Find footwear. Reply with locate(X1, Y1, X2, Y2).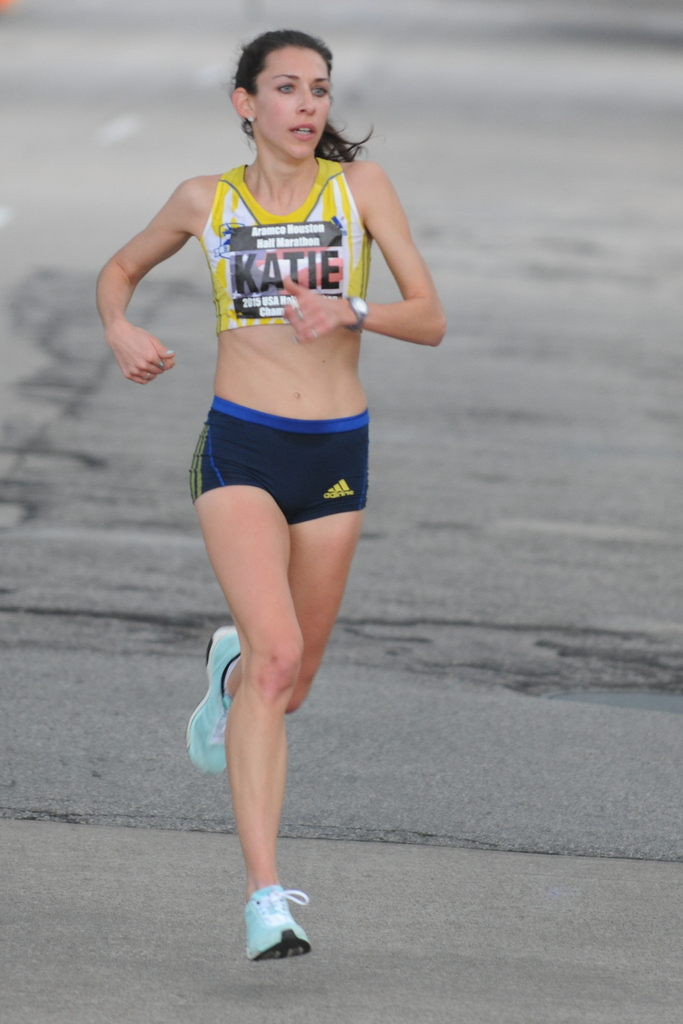
locate(189, 620, 251, 788).
